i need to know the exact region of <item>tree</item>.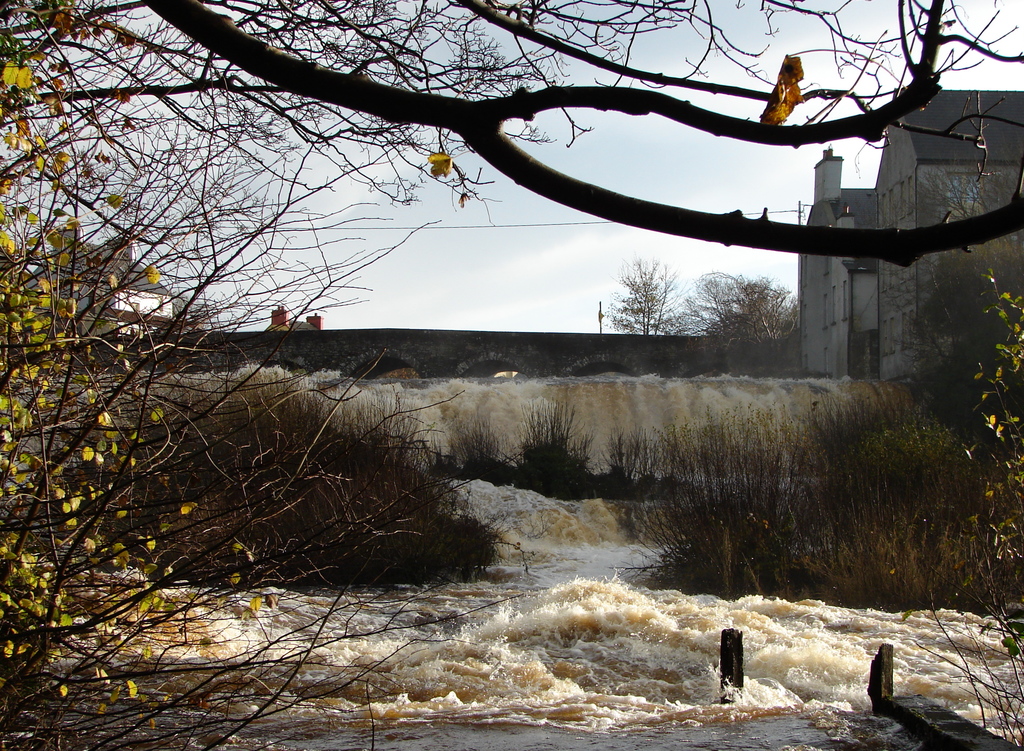
Region: {"left": 613, "top": 254, "right": 688, "bottom": 374}.
